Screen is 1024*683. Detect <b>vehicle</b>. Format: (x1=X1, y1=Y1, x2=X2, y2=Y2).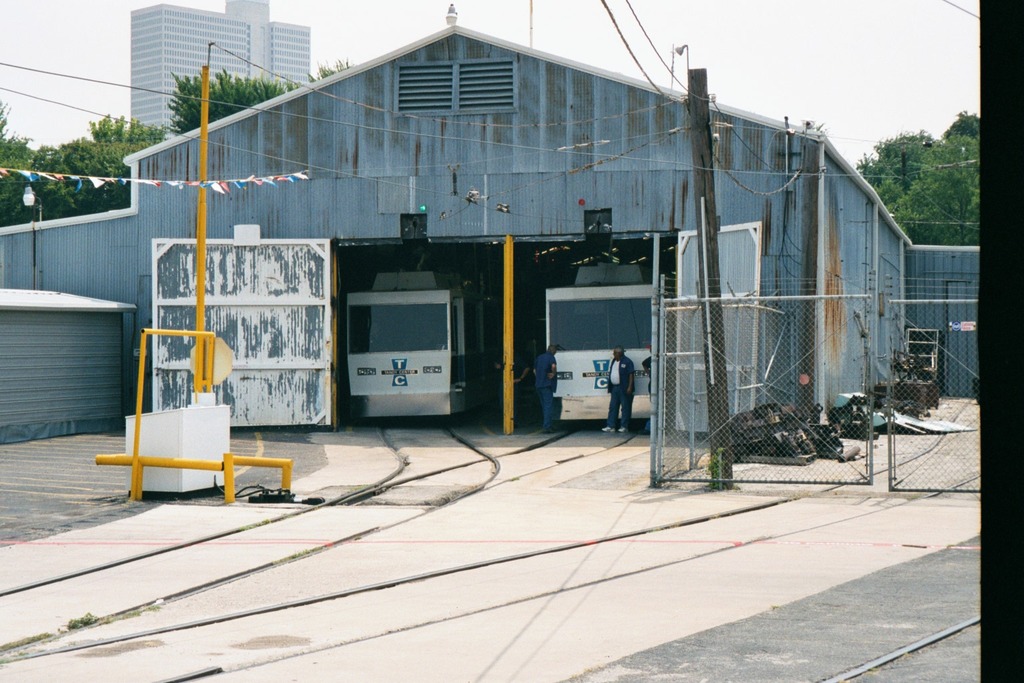
(x1=344, y1=272, x2=491, y2=422).
